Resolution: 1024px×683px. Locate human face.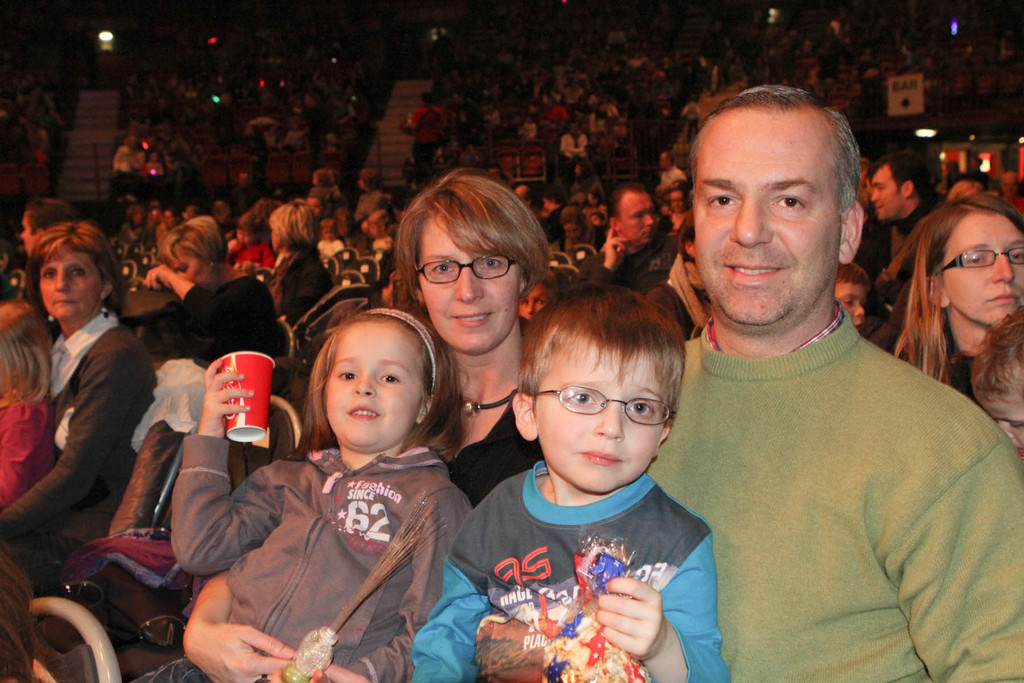
left=168, top=243, right=212, bottom=290.
